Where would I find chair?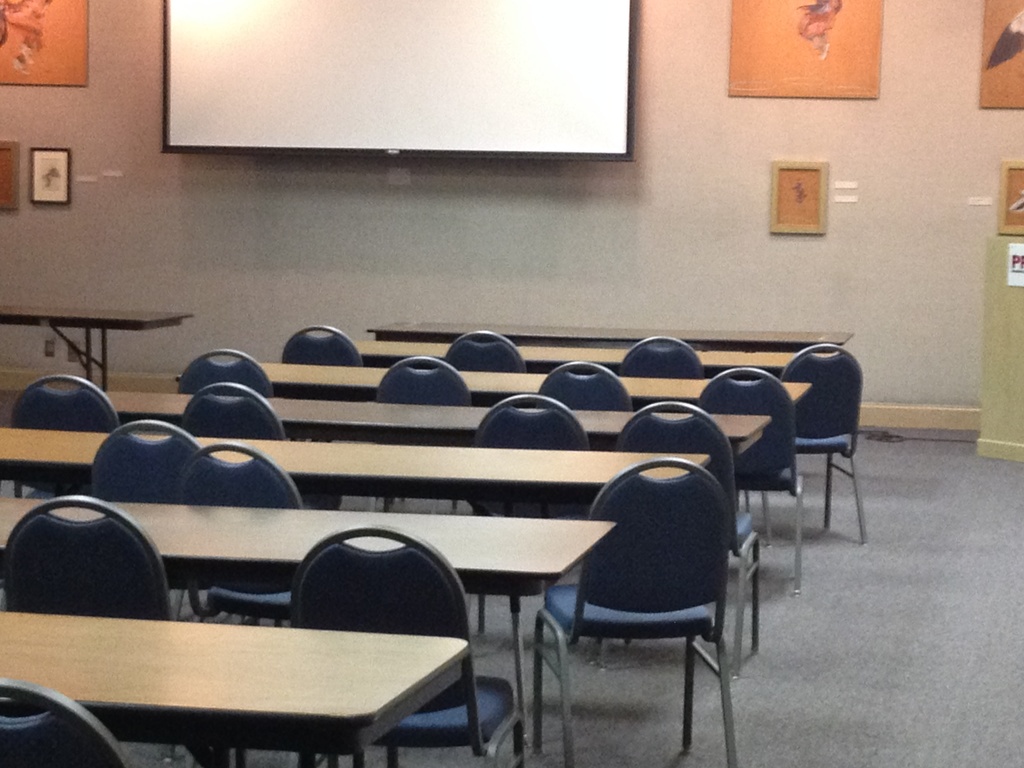
At 532,360,630,414.
